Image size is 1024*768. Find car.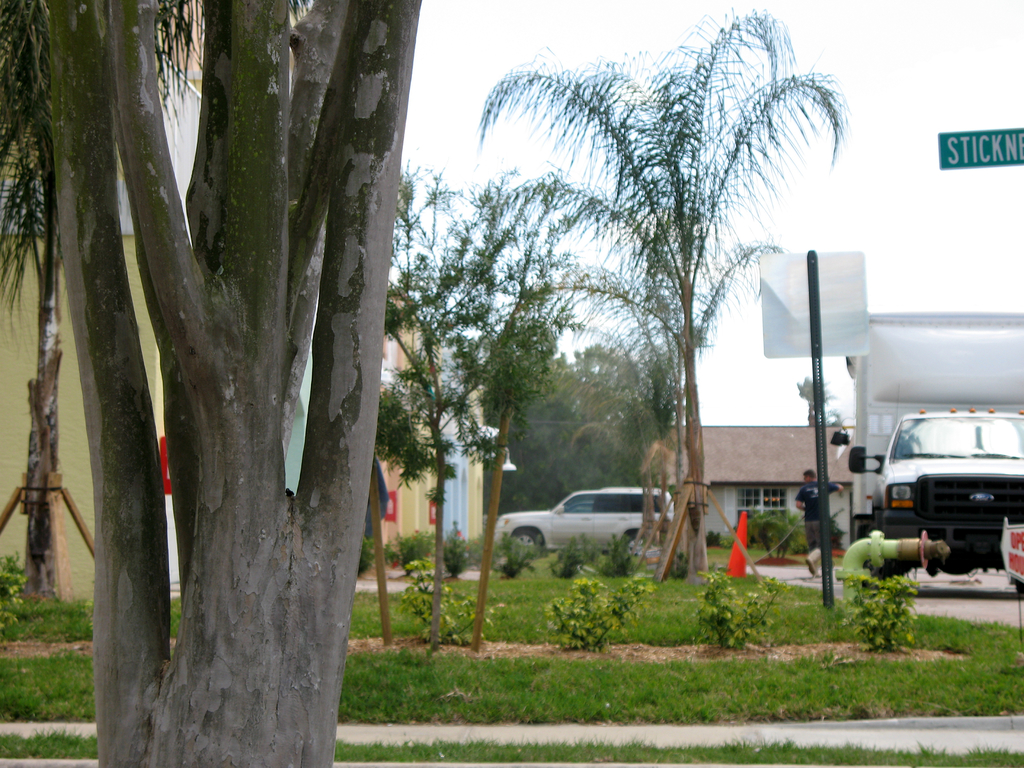
Rect(492, 485, 674, 563).
